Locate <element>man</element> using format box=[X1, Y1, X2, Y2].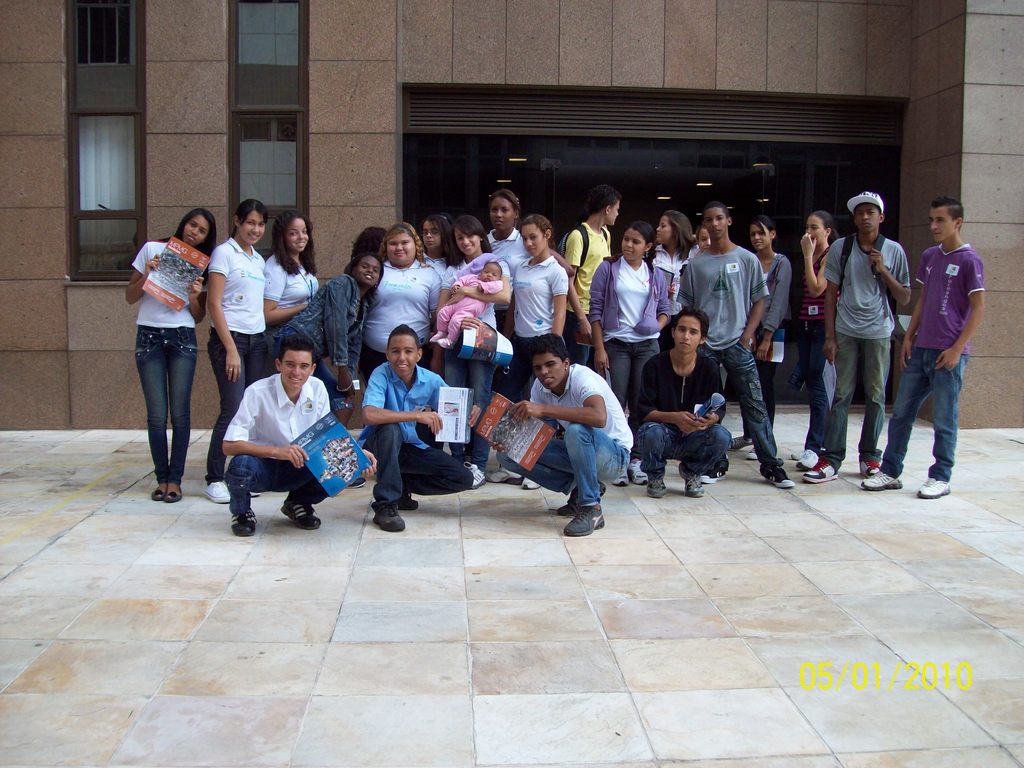
box=[865, 193, 988, 499].
